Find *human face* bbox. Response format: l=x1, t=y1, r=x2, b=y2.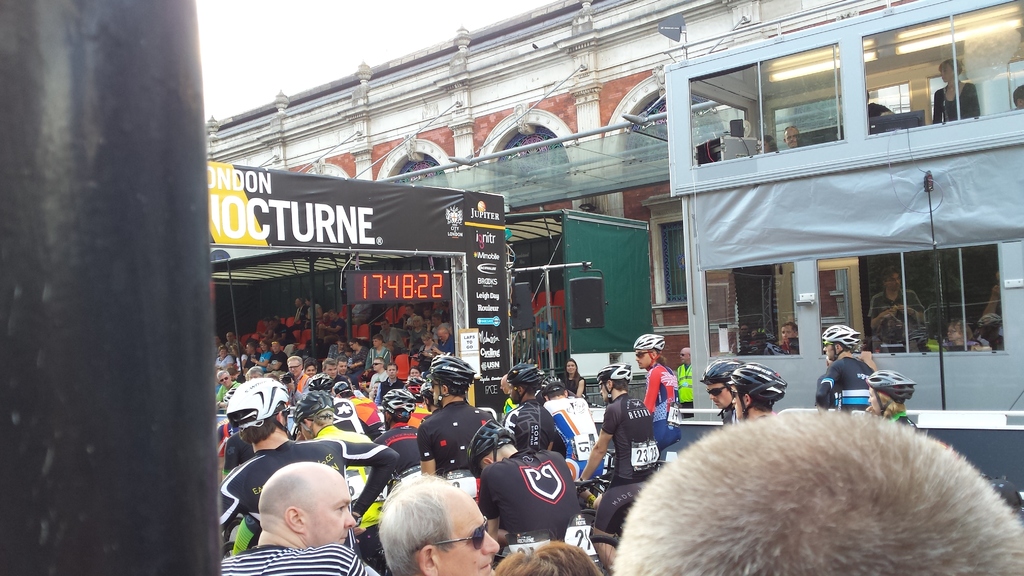
l=371, t=358, r=383, b=369.
